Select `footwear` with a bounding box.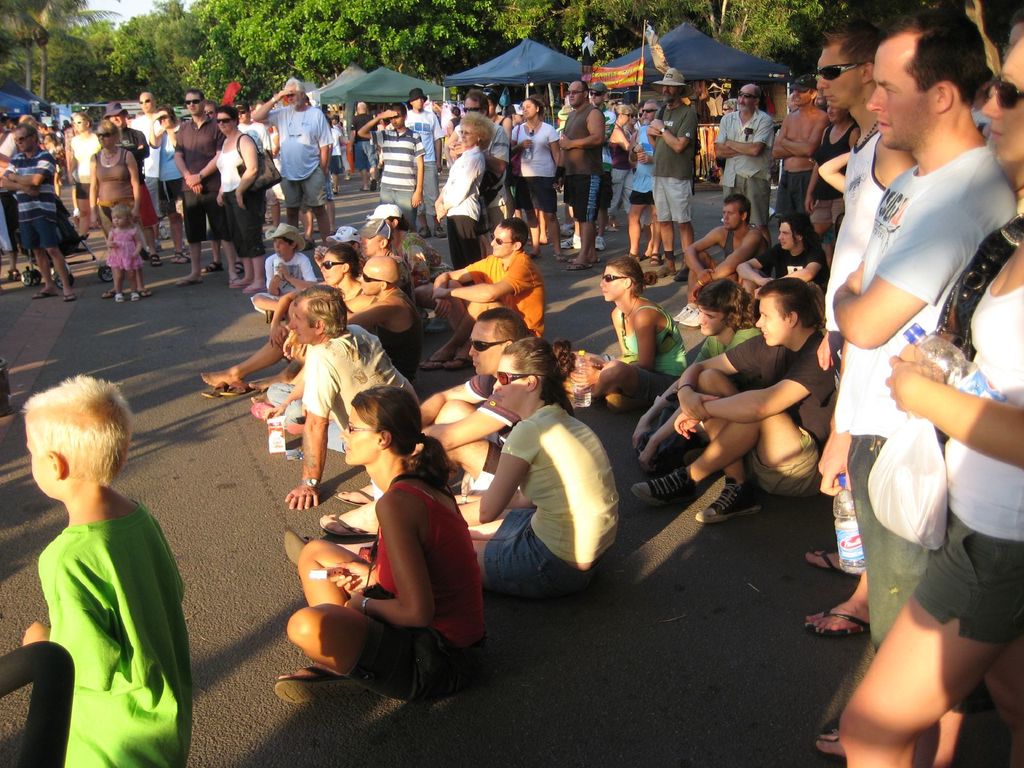
198, 262, 227, 275.
